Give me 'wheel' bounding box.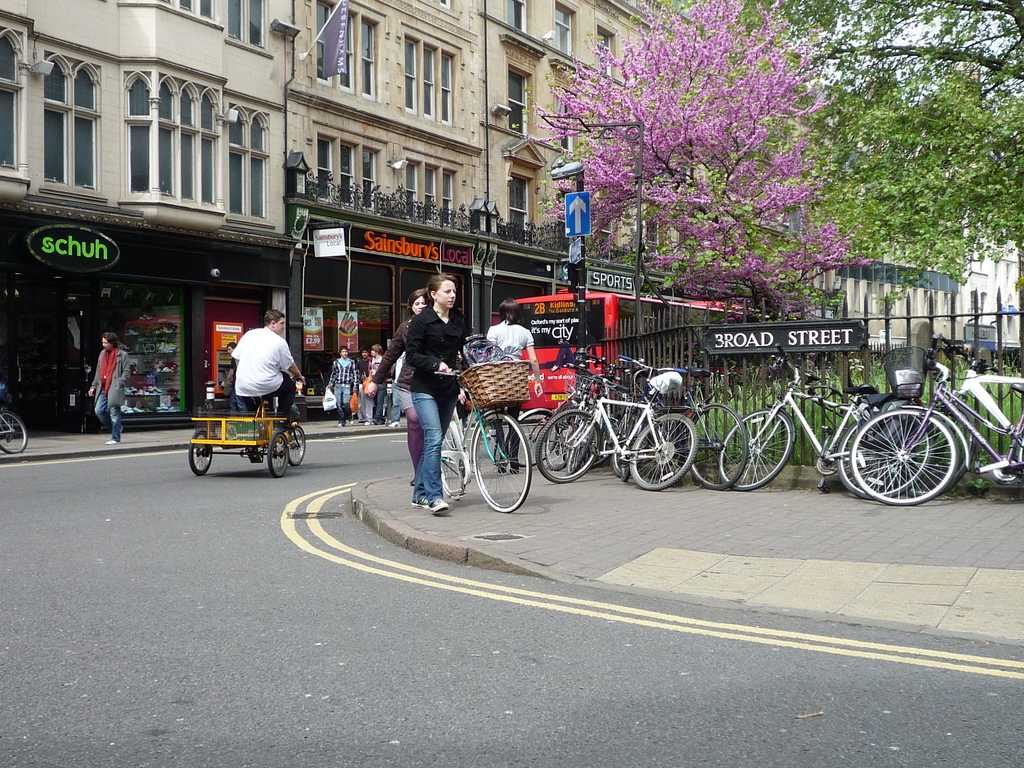
{"x1": 506, "y1": 411, "x2": 556, "y2": 468}.
